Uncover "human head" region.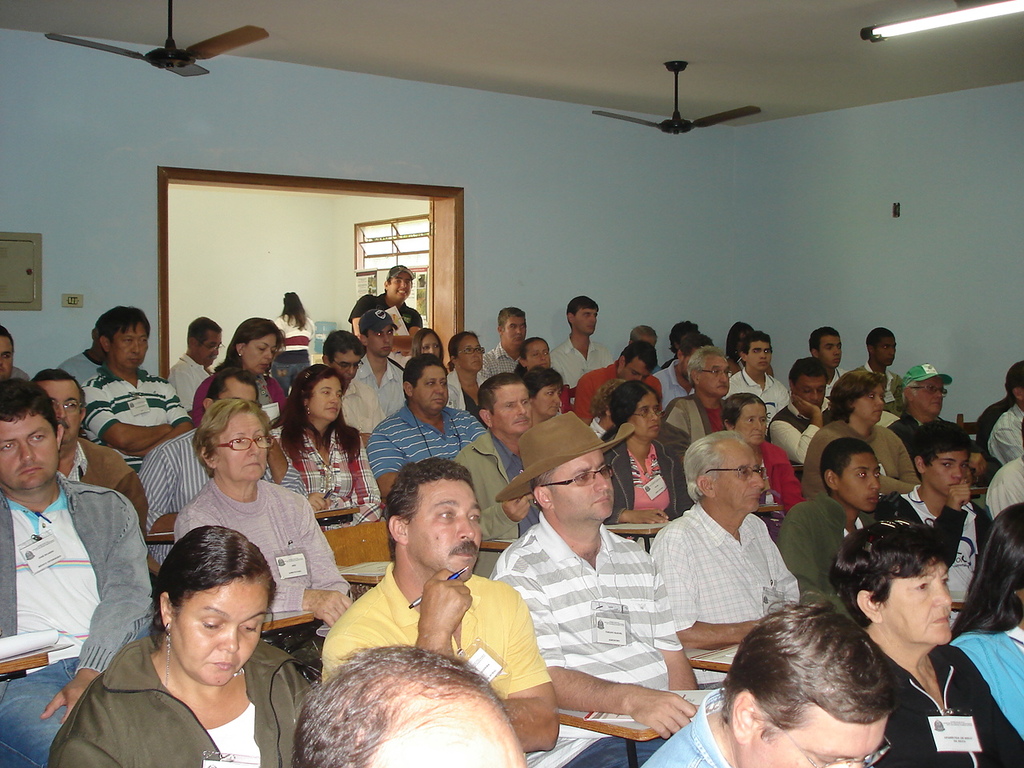
Uncovered: [left=666, top=322, right=694, bottom=356].
